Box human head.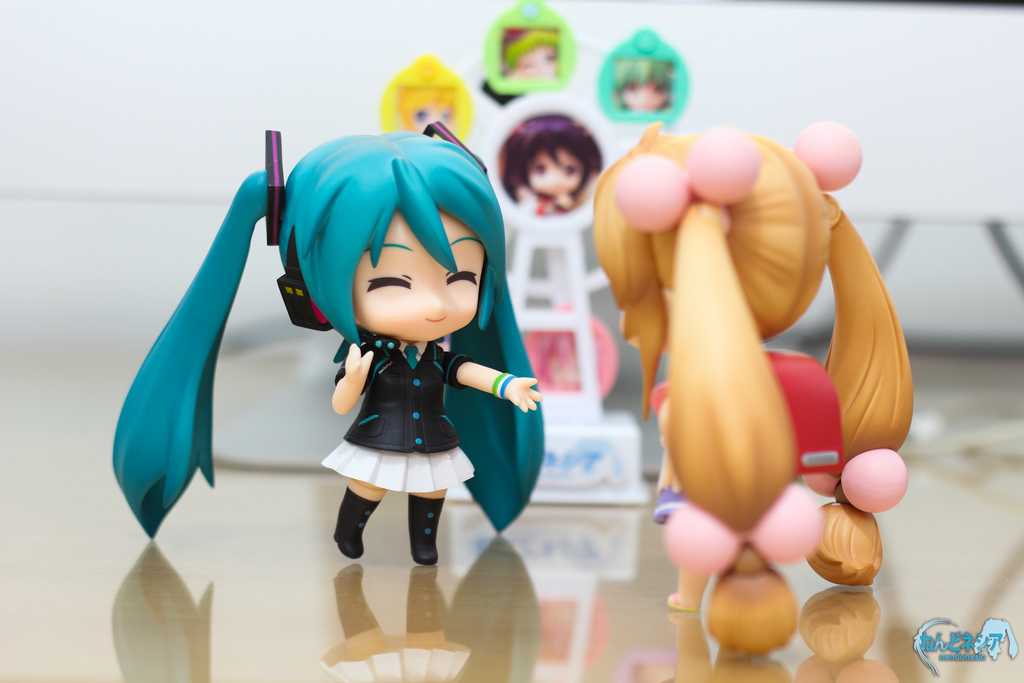
select_region(502, 27, 561, 79).
